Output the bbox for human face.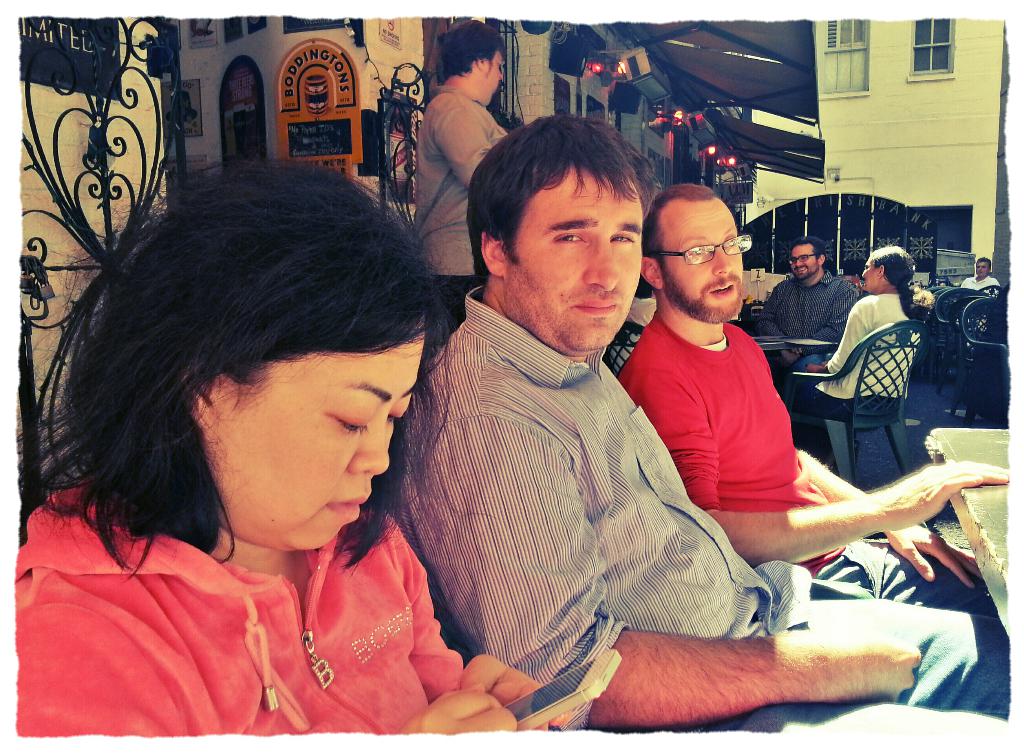
select_region(863, 257, 880, 291).
